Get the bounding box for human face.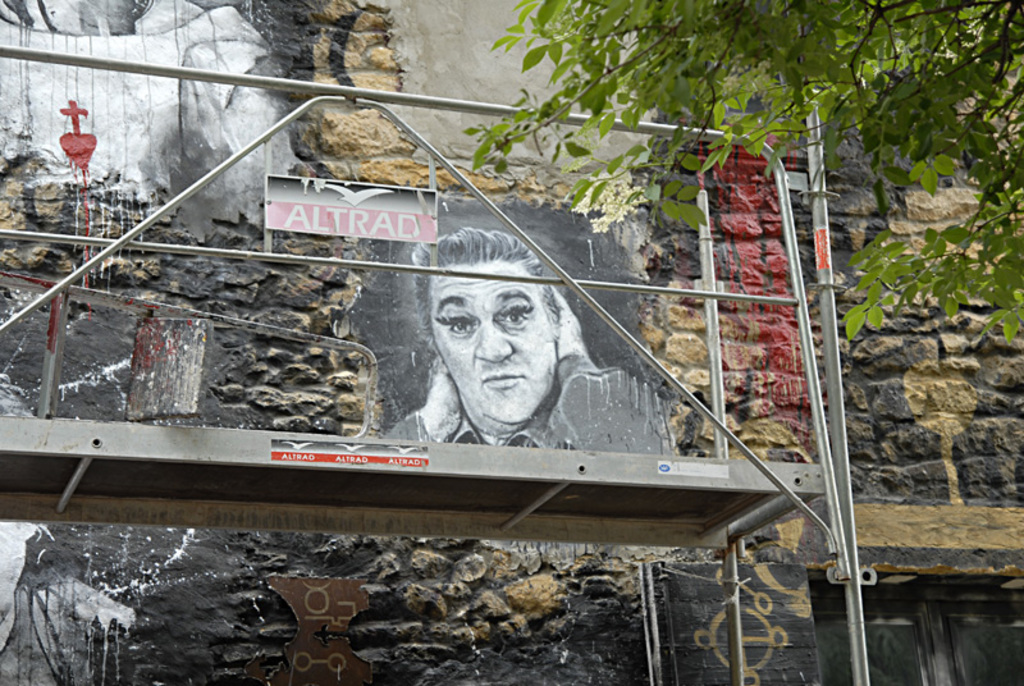
428/253/554/425.
